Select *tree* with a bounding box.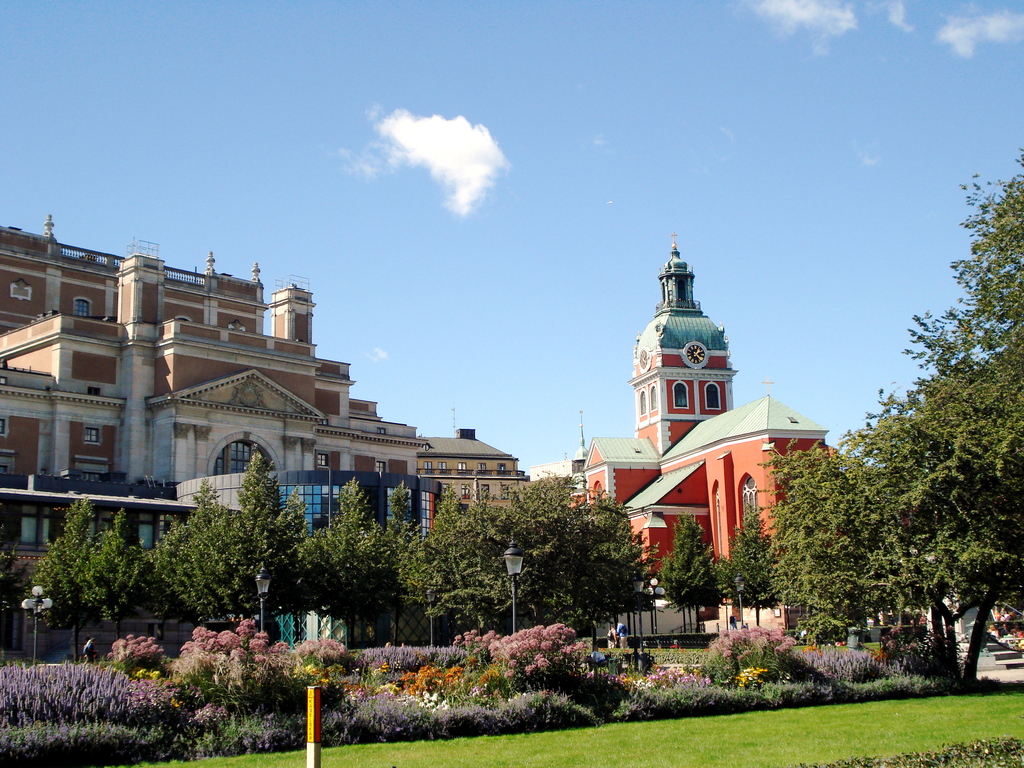
(x1=662, y1=511, x2=732, y2=645).
